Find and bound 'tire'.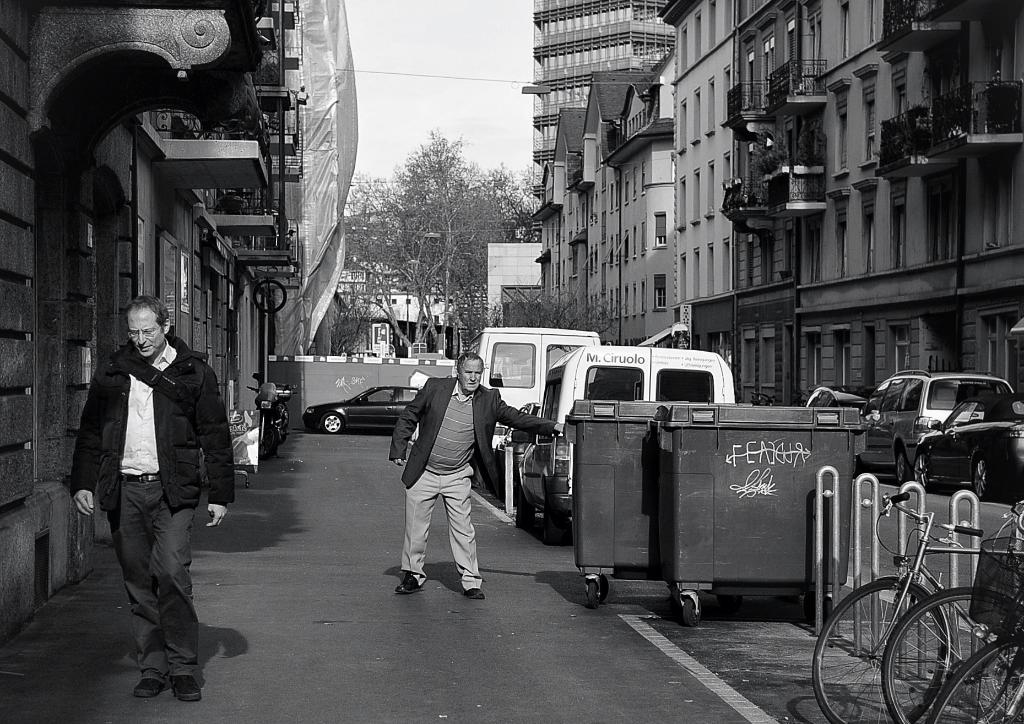
Bound: 253,281,286,311.
